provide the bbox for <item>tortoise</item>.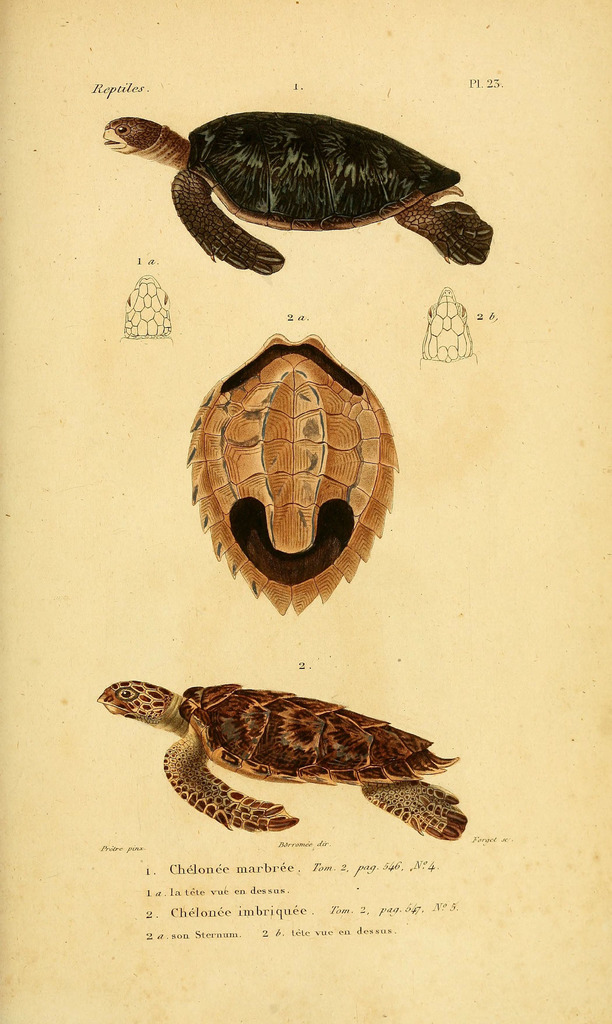
select_region(101, 679, 462, 836).
